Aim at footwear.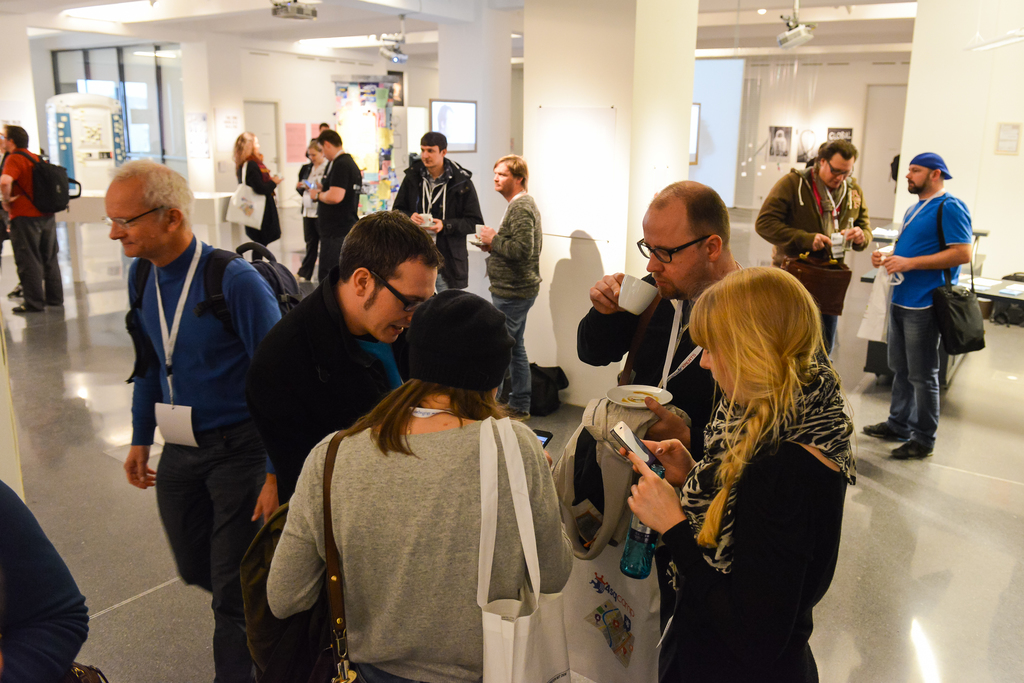
Aimed at <region>884, 441, 934, 459</region>.
